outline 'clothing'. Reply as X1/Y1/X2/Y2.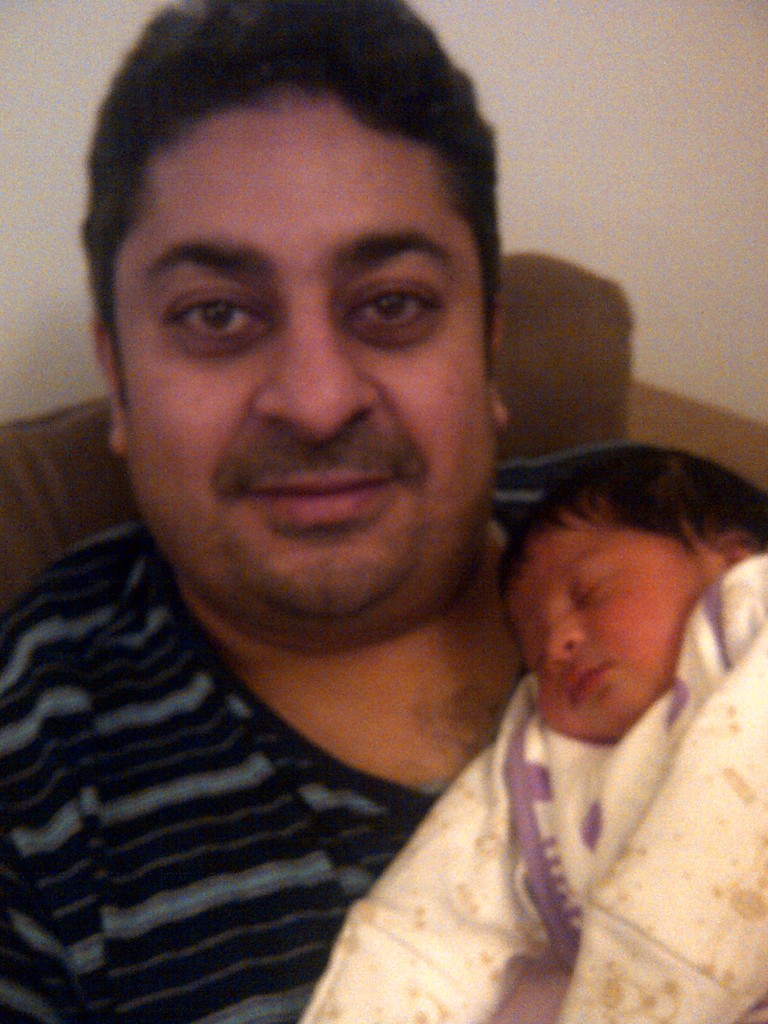
0/442/656/1023.
